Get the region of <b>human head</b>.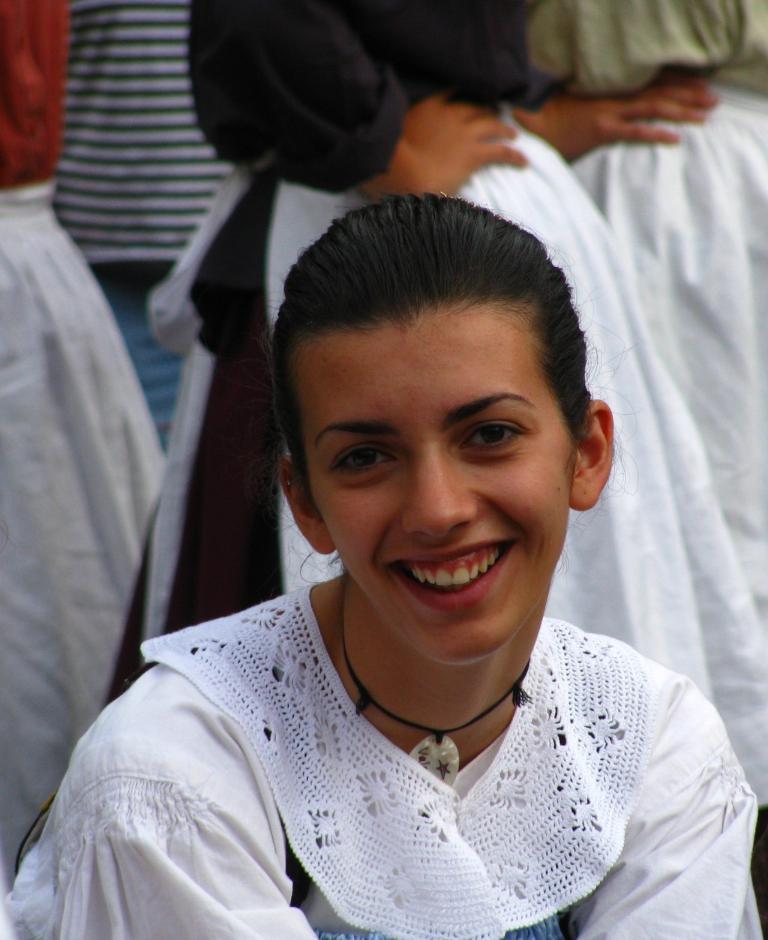
<box>277,188,620,673</box>.
